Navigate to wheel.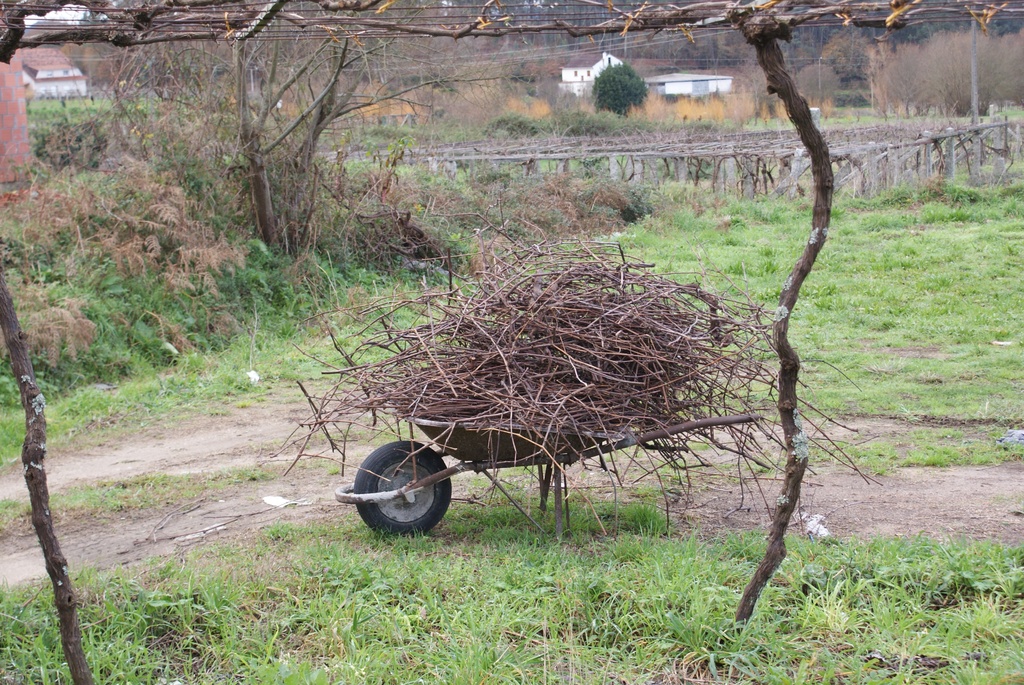
Navigation target: [left=348, top=448, right=449, bottom=531].
